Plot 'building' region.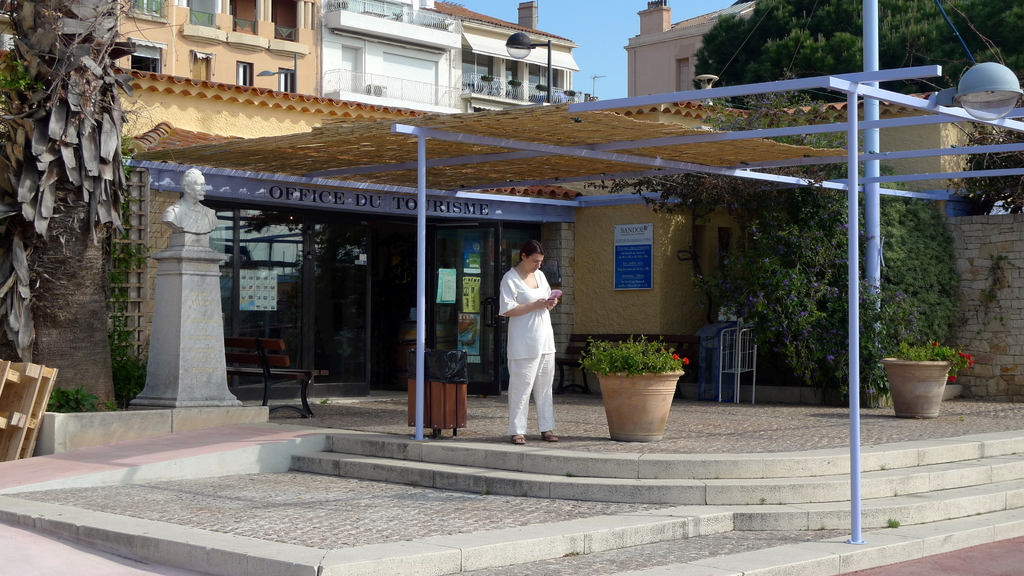
Plotted at (316, 0, 461, 116).
